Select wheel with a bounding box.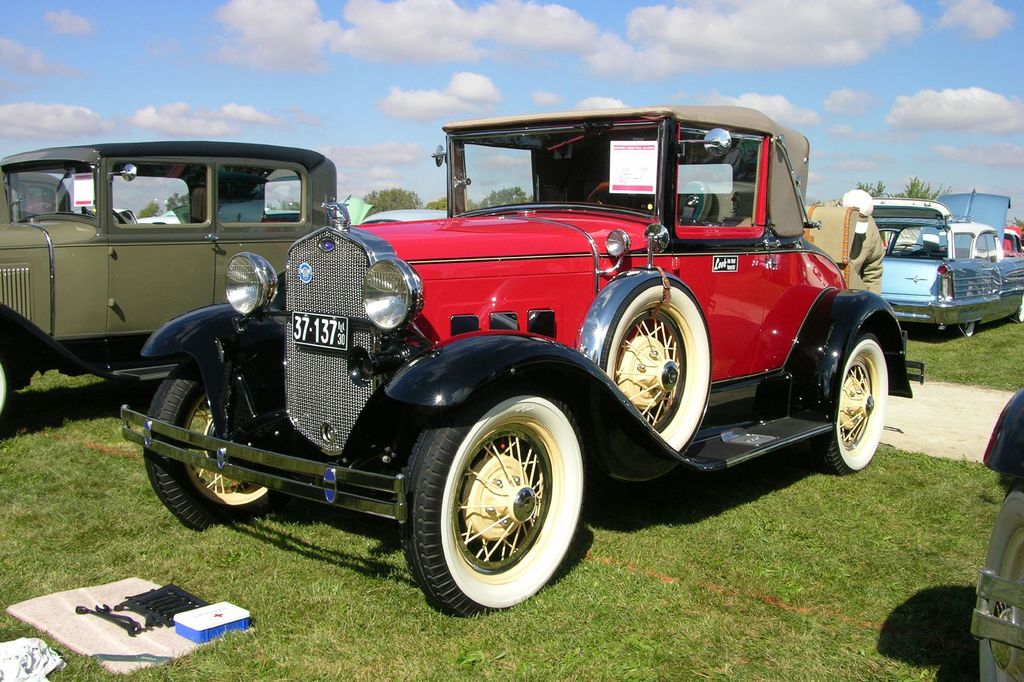
0:353:17:436.
